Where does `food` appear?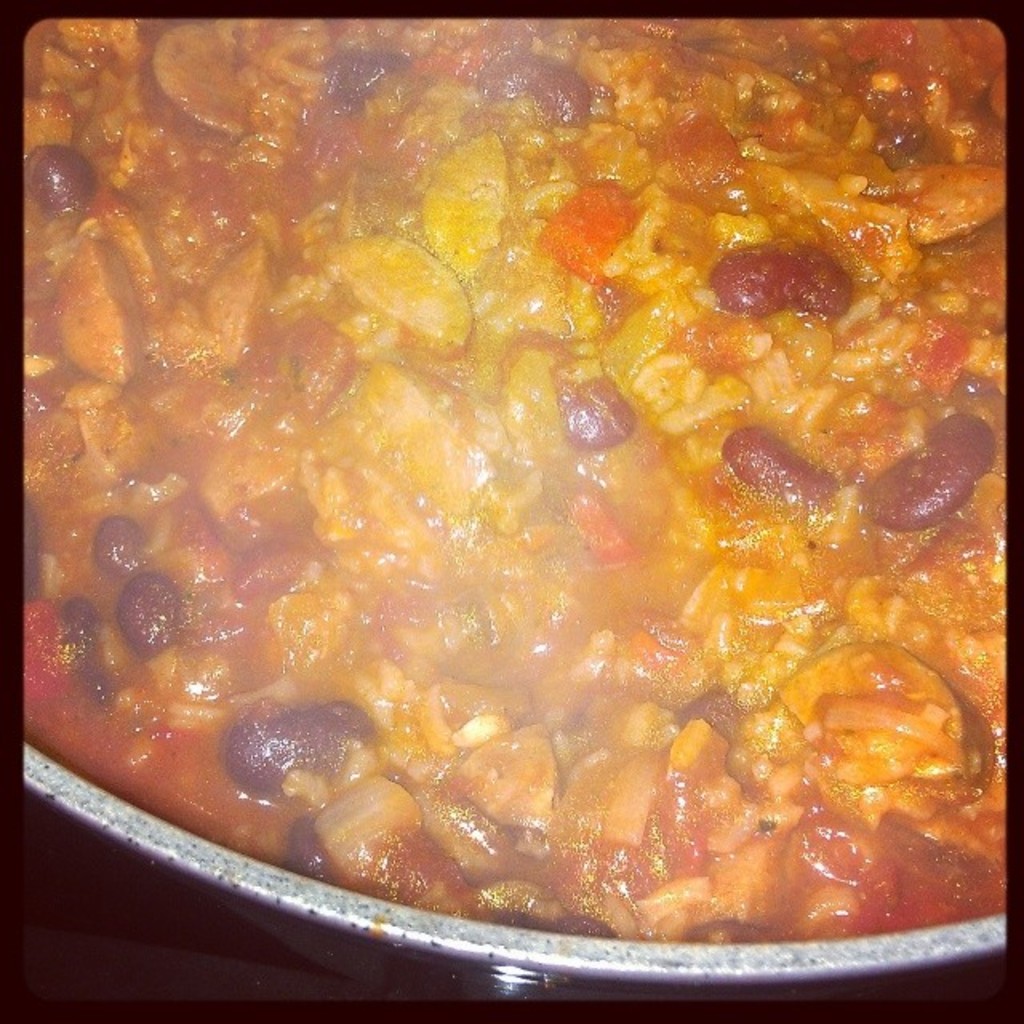
Appears at detection(54, 48, 995, 965).
